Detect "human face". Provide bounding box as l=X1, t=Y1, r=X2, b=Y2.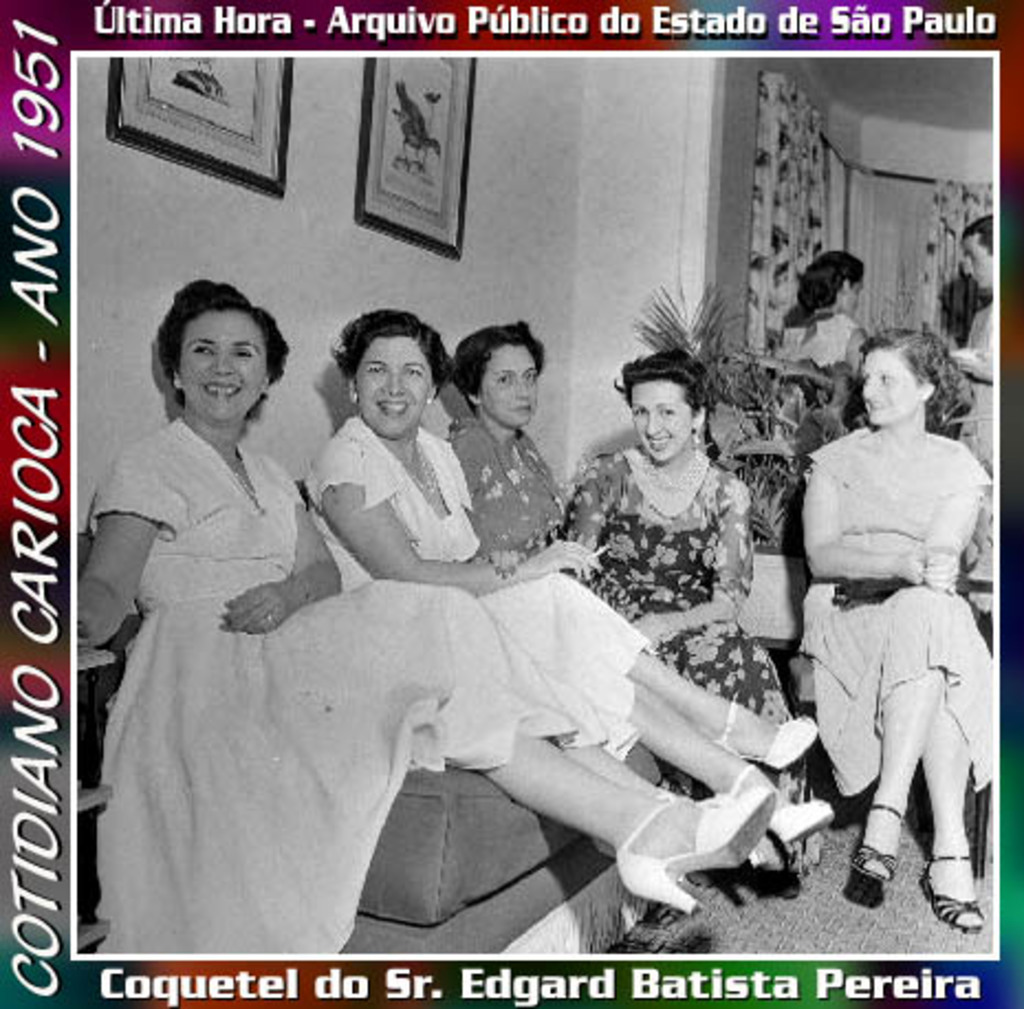
l=857, t=344, r=925, b=427.
